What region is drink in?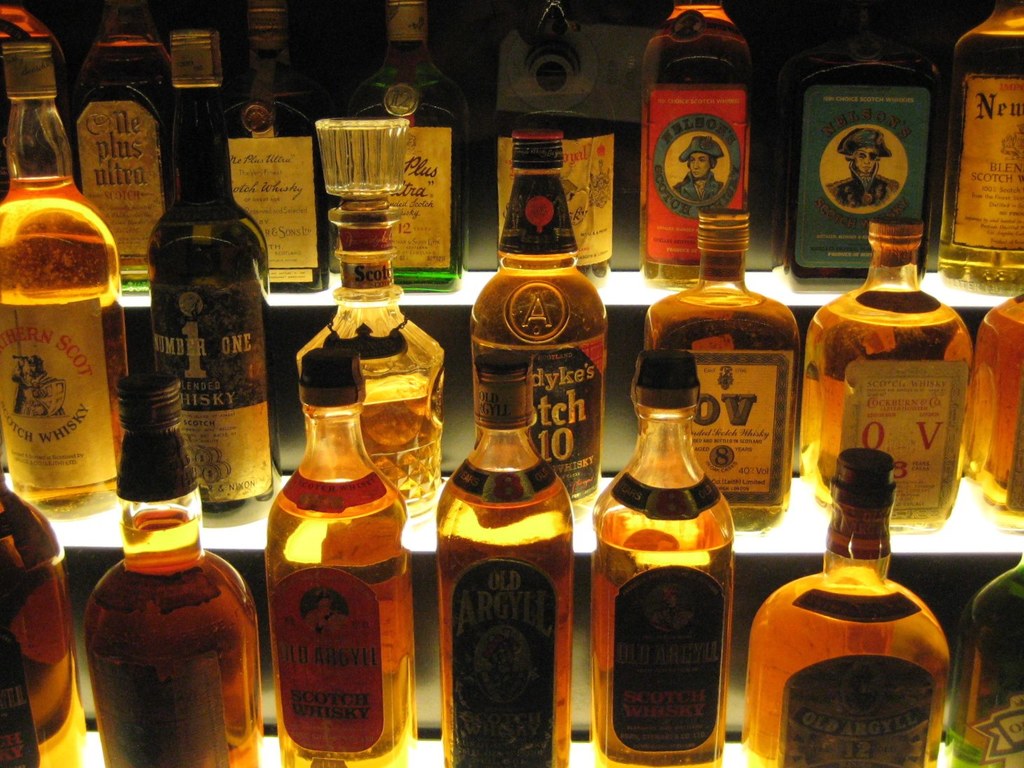
(932, 0, 1023, 299).
